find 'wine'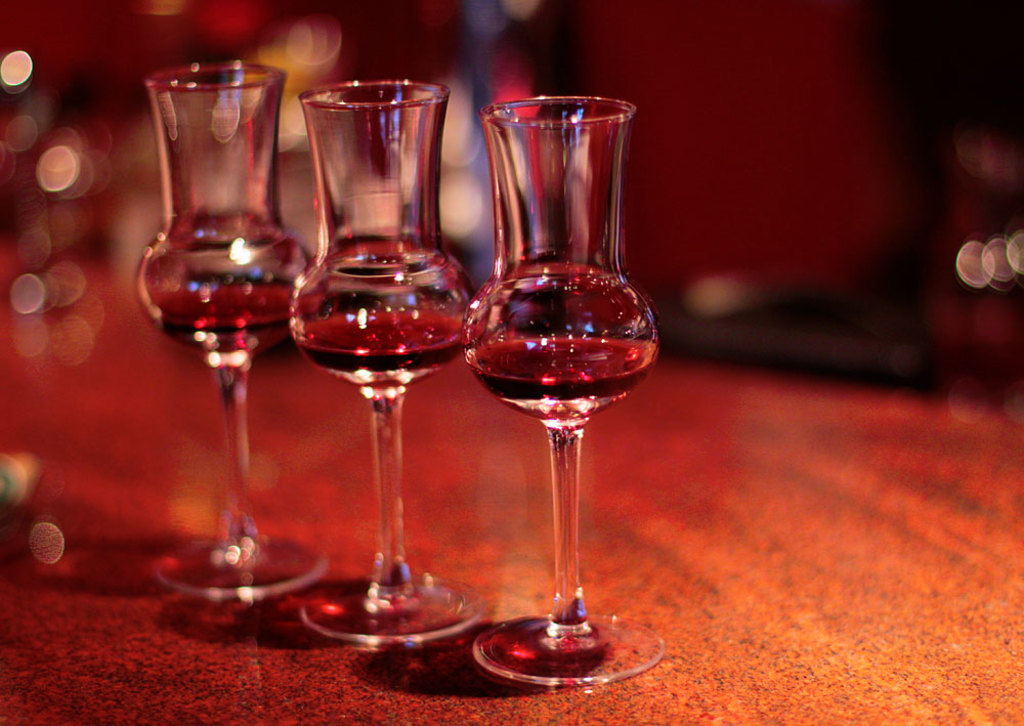
(left=147, top=282, right=302, bottom=357)
